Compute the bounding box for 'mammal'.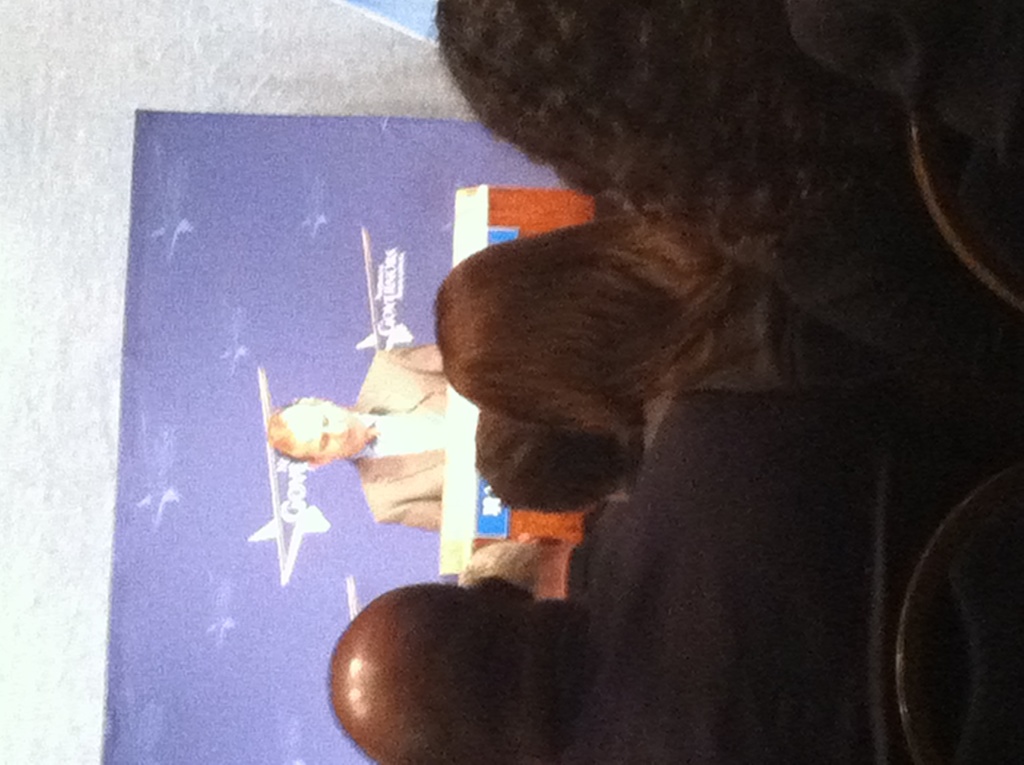
(x1=454, y1=515, x2=619, y2=609).
